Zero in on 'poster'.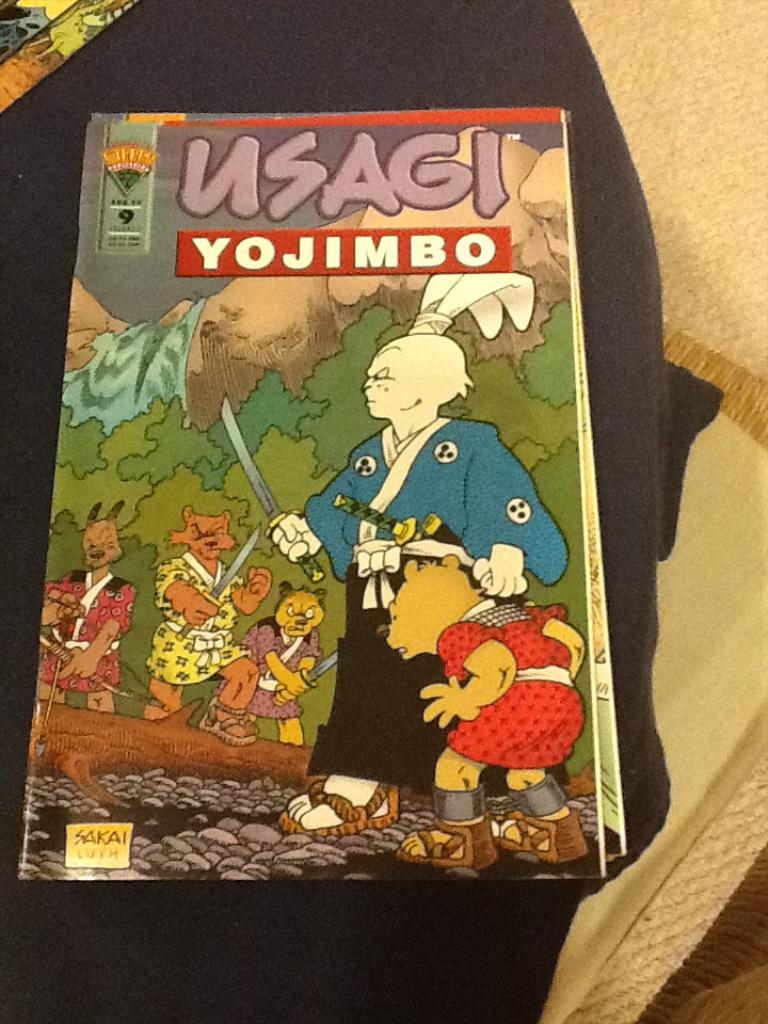
Zeroed in: pyautogui.locateOnScreen(16, 97, 621, 884).
